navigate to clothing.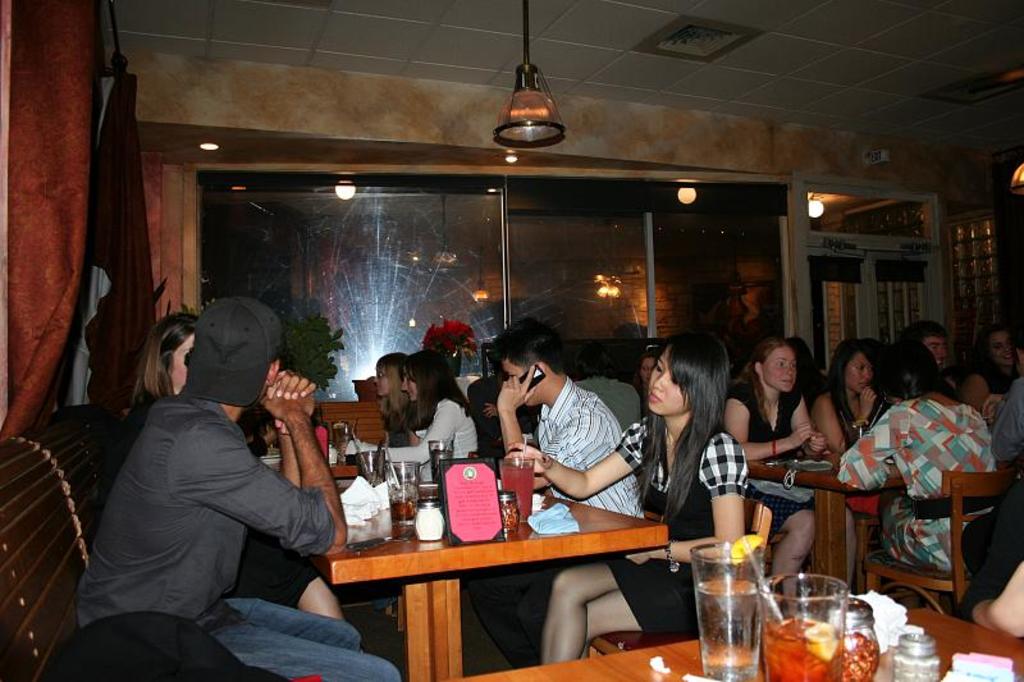
Navigation target: 355, 395, 475, 495.
